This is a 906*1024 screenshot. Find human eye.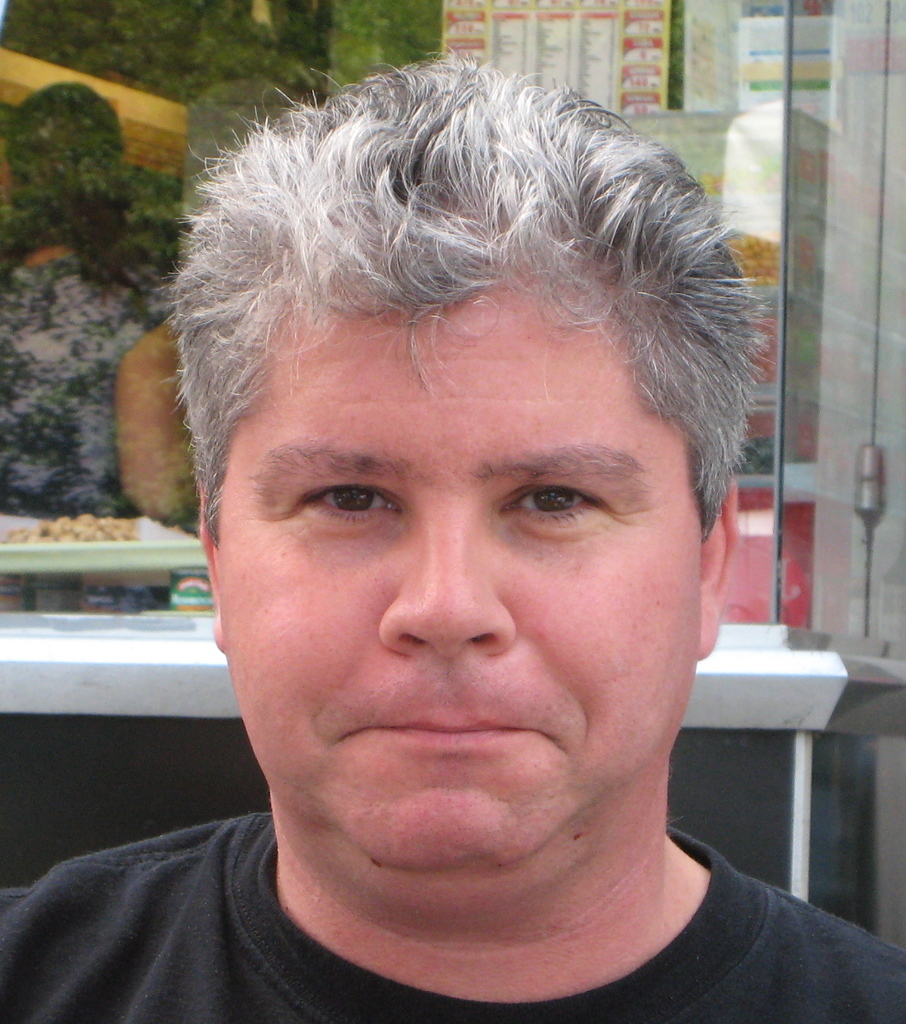
Bounding box: 500 482 614 536.
